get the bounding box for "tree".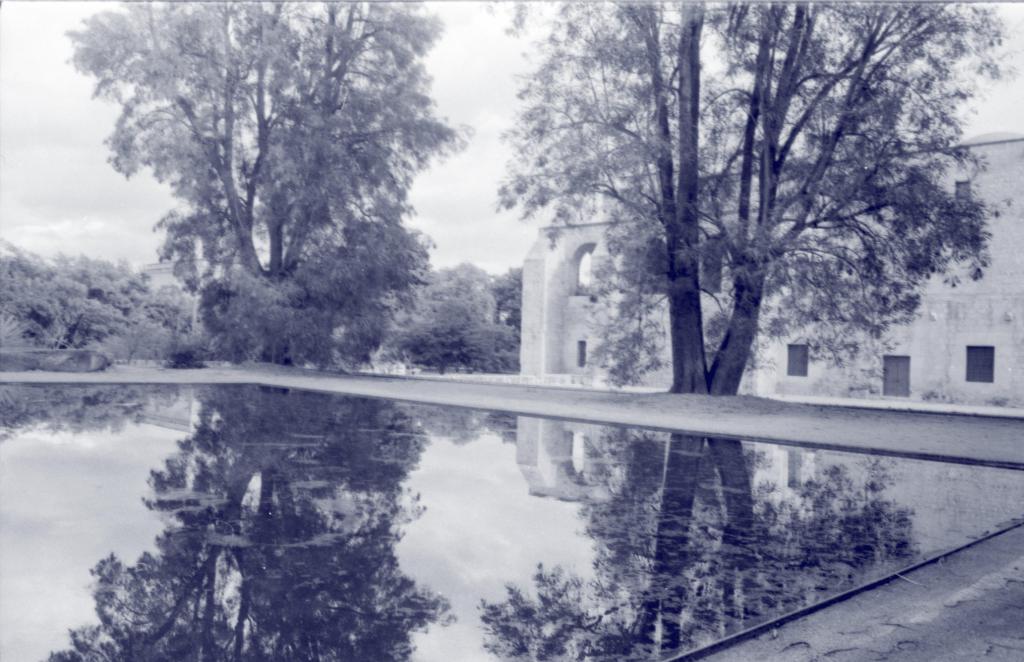
<box>61,0,469,371</box>.
